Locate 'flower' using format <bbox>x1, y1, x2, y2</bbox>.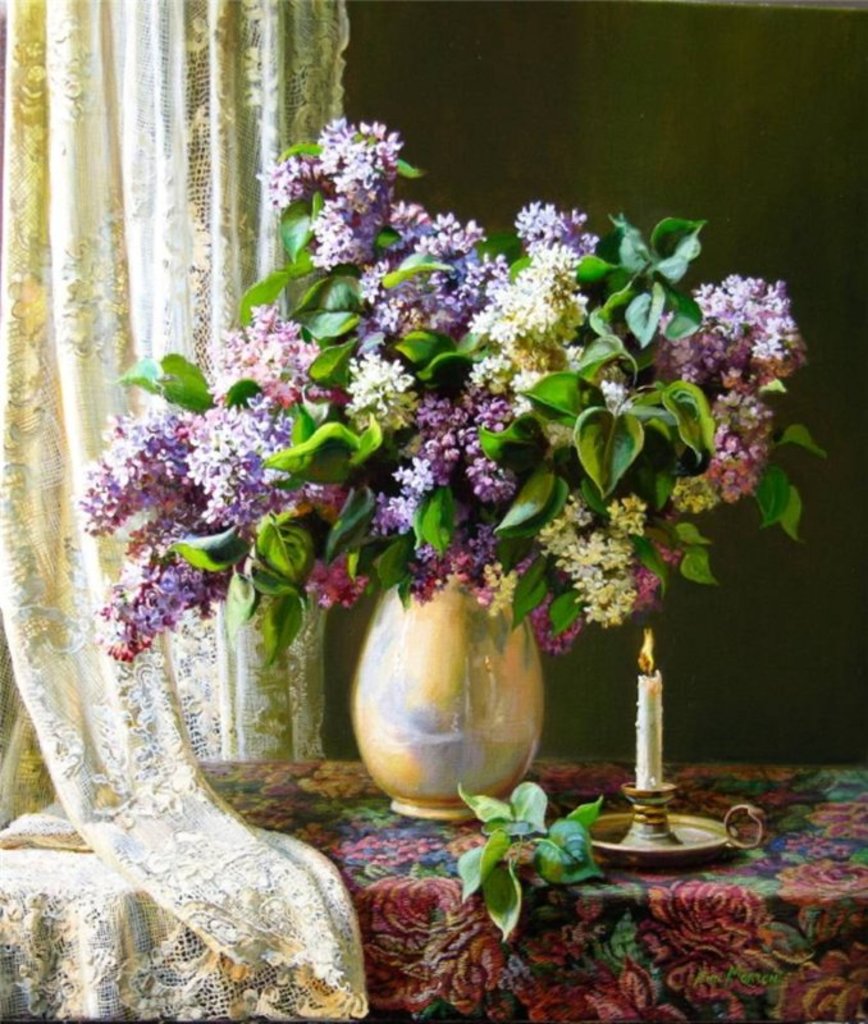
<bbox>533, 961, 679, 1023</bbox>.
